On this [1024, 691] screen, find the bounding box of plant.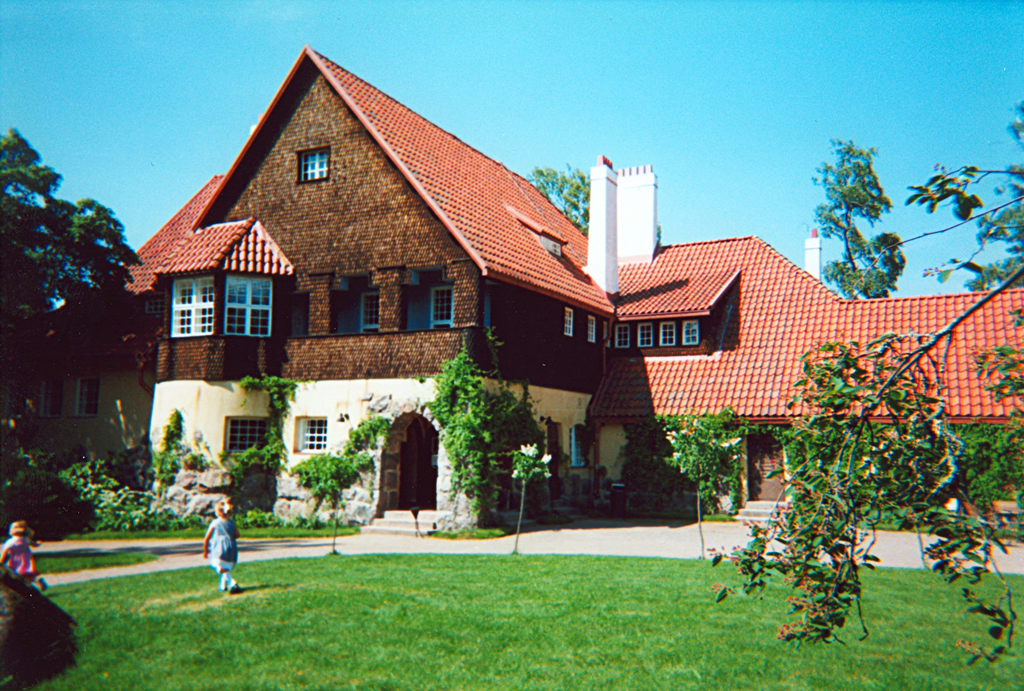
Bounding box: x1=61 y1=434 x2=379 y2=543.
